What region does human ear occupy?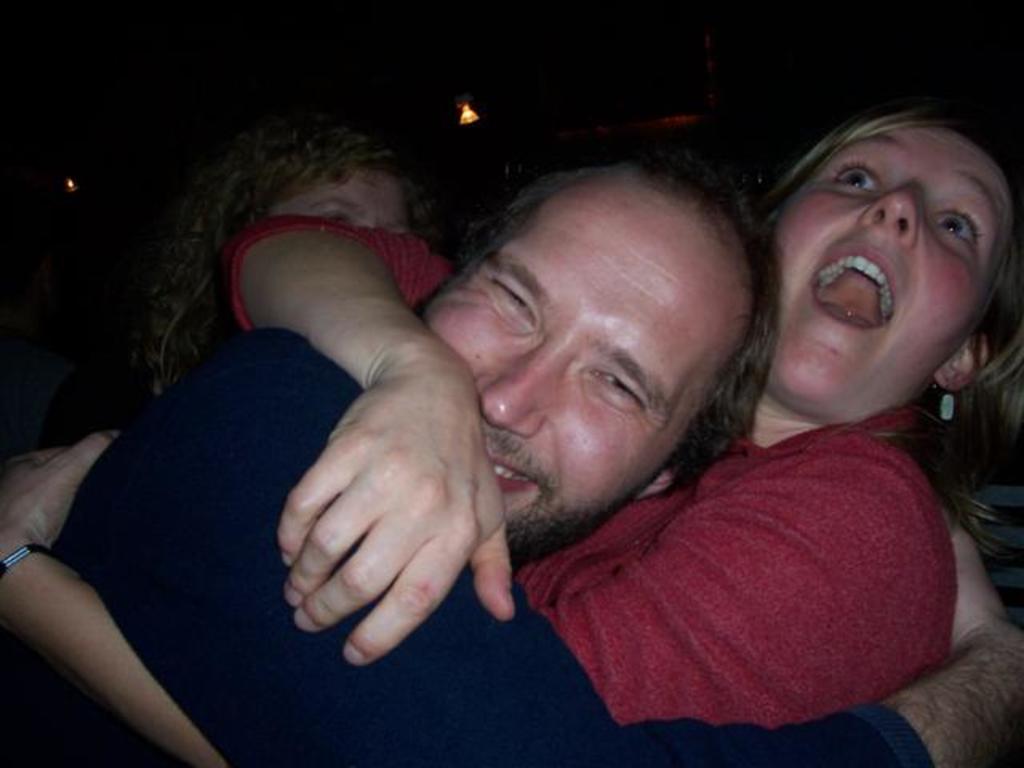
crop(637, 467, 677, 496).
